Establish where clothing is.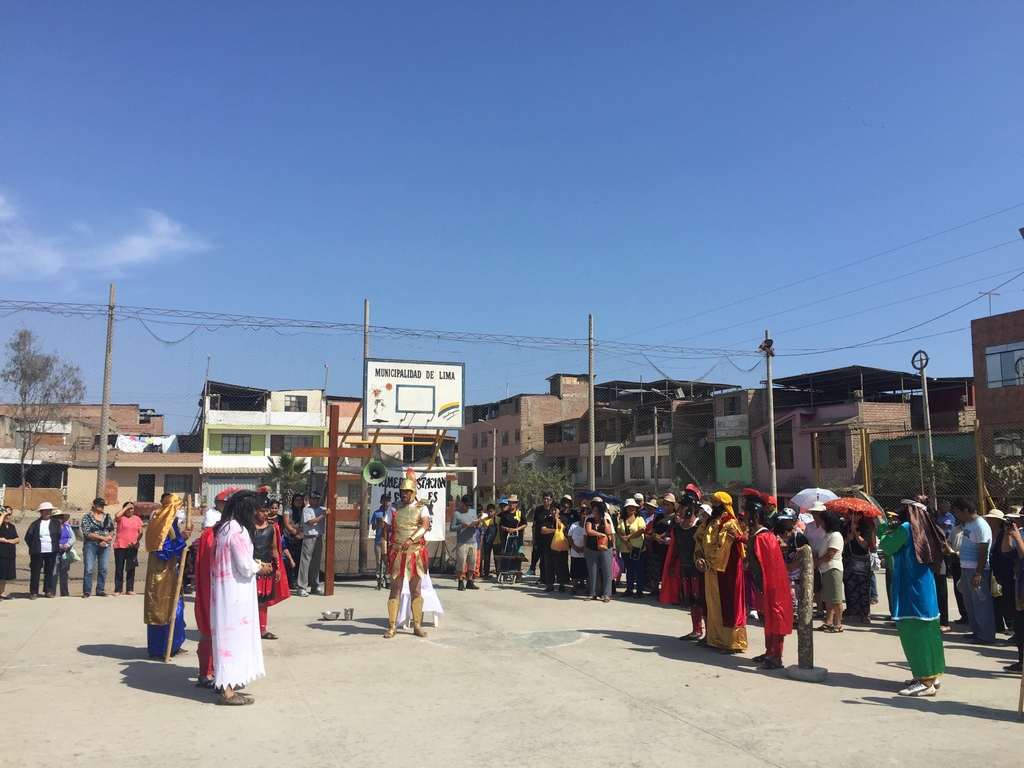
Established at [196,527,217,677].
